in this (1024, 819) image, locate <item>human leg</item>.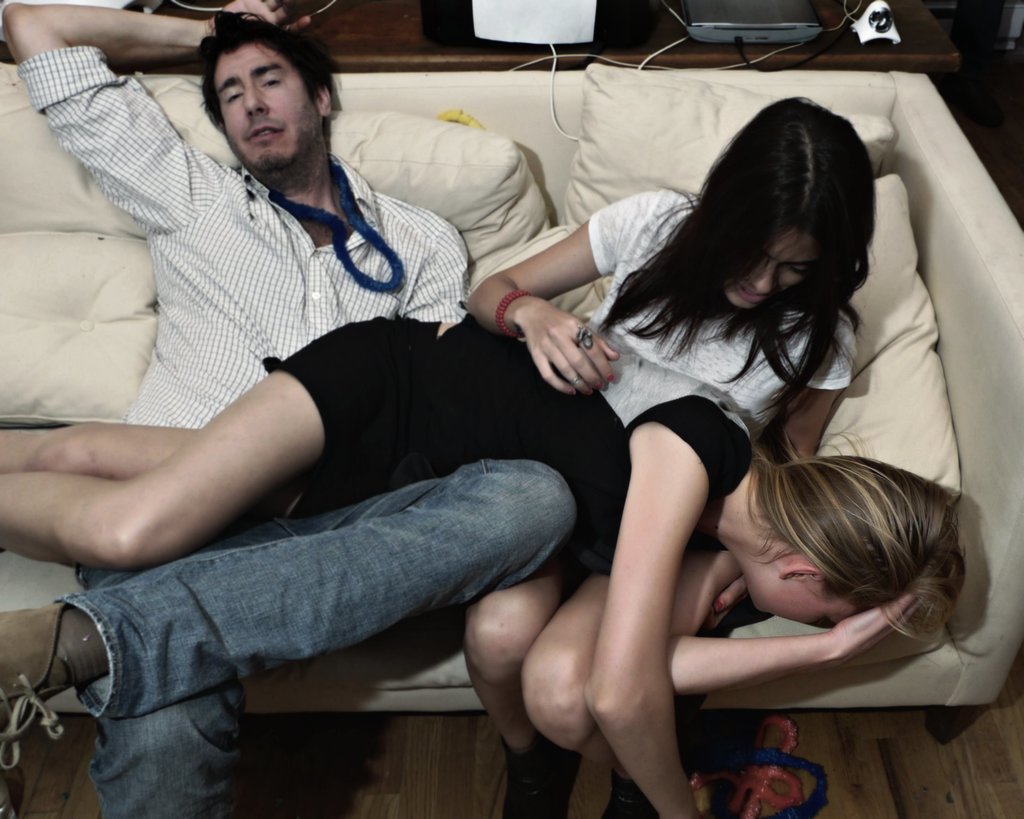
Bounding box: crop(454, 570, 558, 815).
